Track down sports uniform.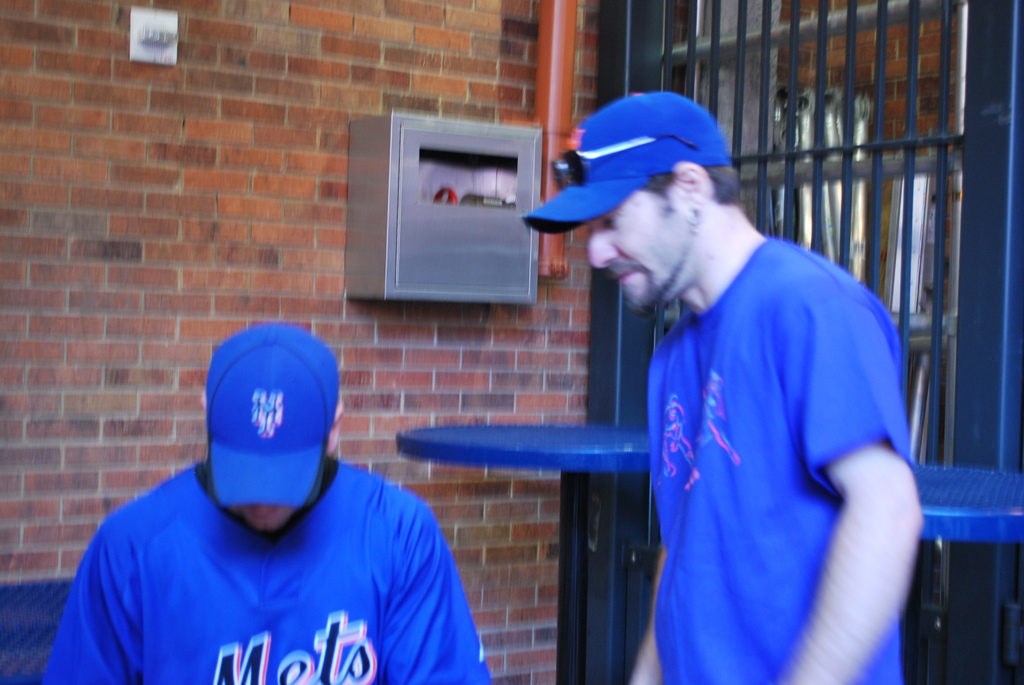
Tracked to [left=42, top=452, right=495, bottom=684].
